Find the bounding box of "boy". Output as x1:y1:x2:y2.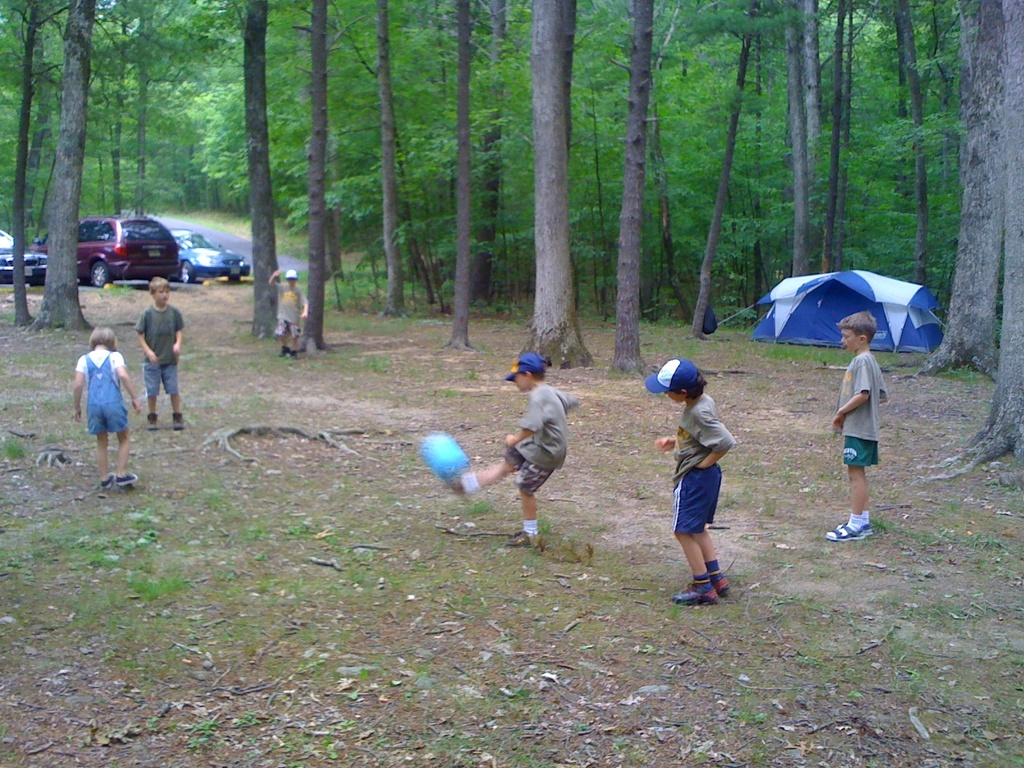
644:358:758:611.
